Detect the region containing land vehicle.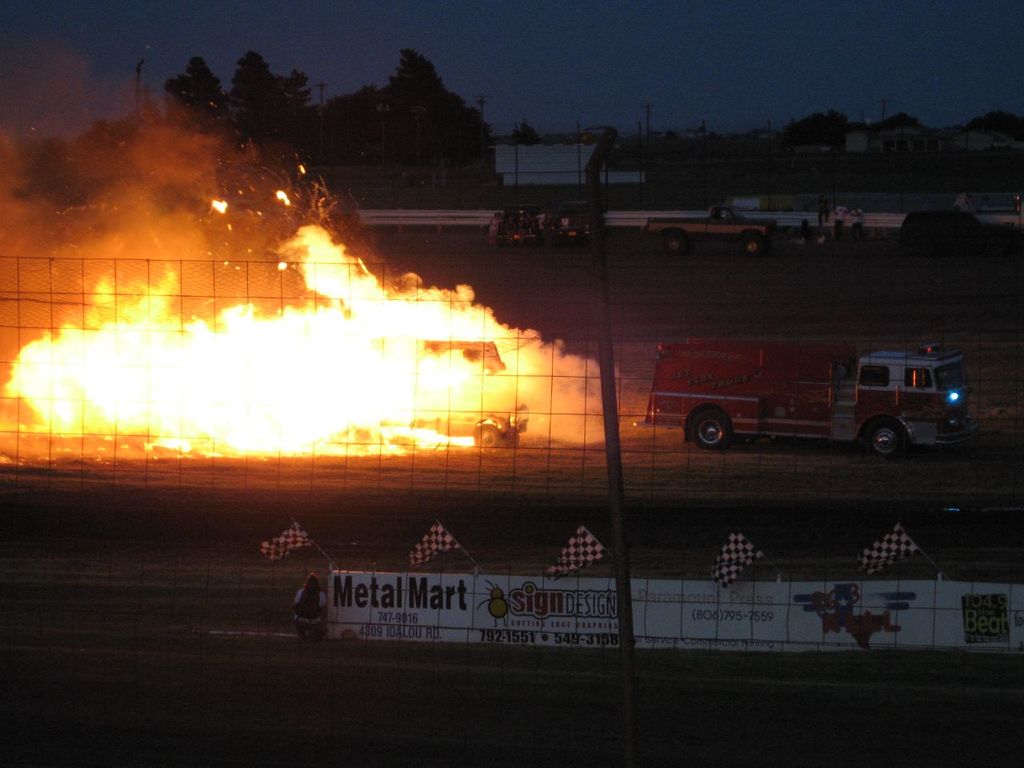
481 205 550 250.
